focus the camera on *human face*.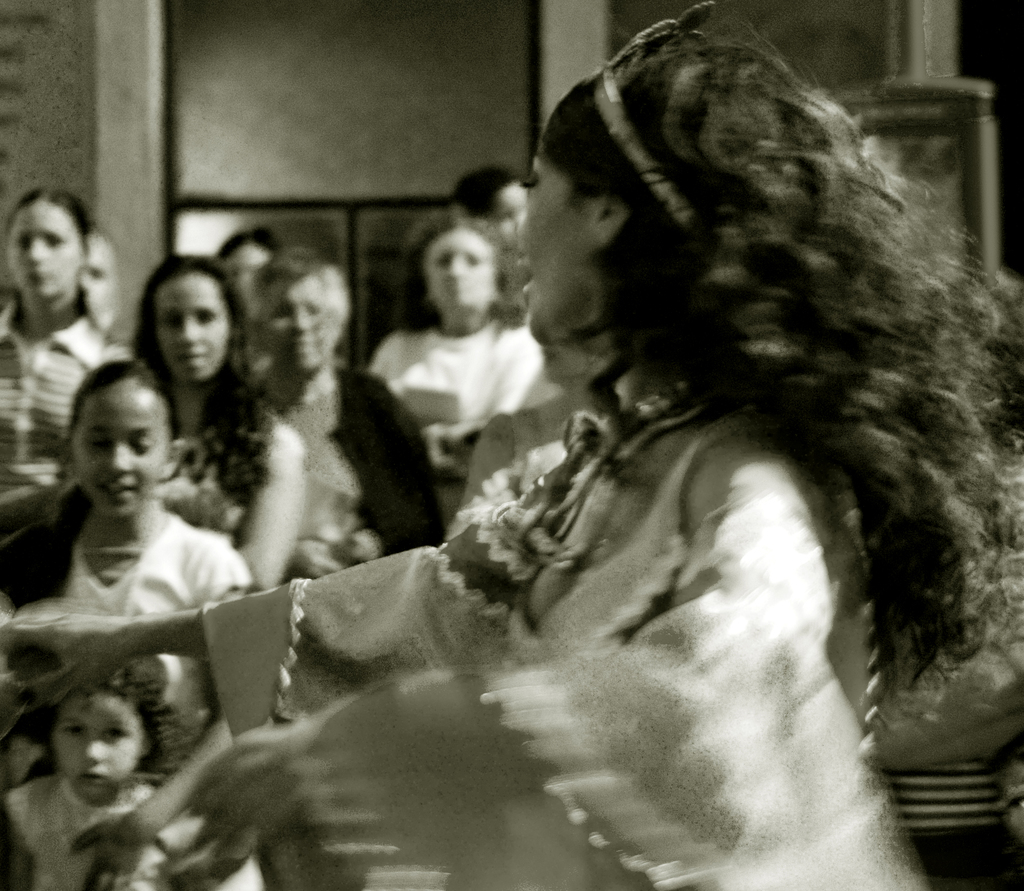
Focus region: 515, 134, 599, 348.
